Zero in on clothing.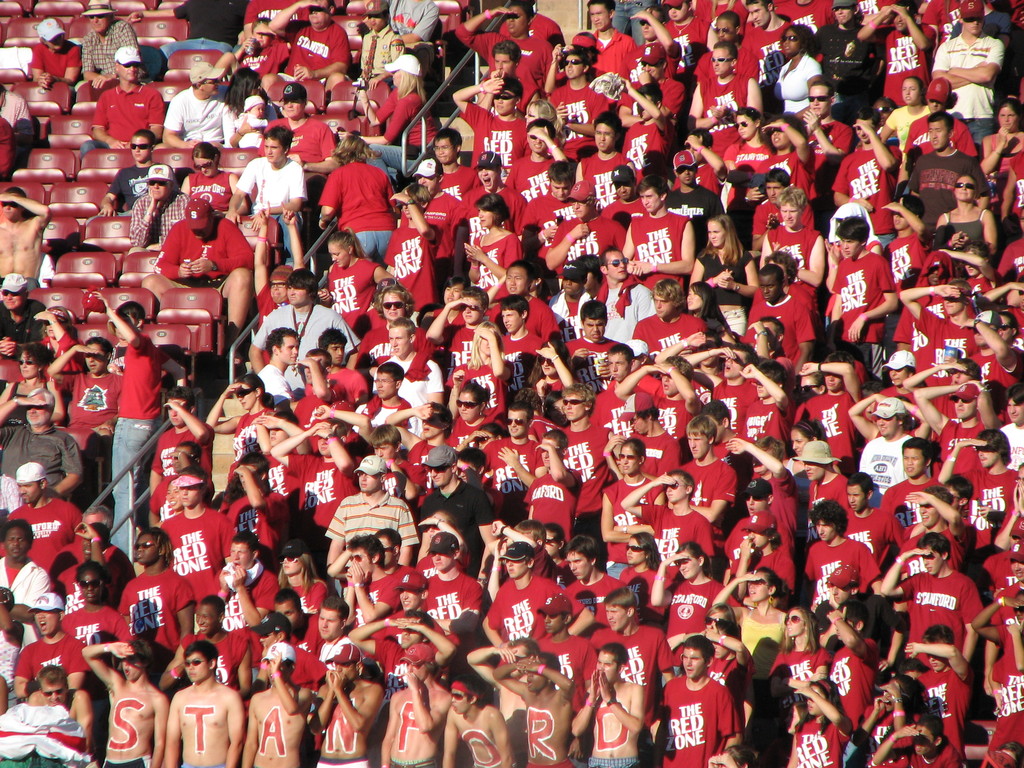
Zeroed in: <region>608, 0, 657, 46</region>.
